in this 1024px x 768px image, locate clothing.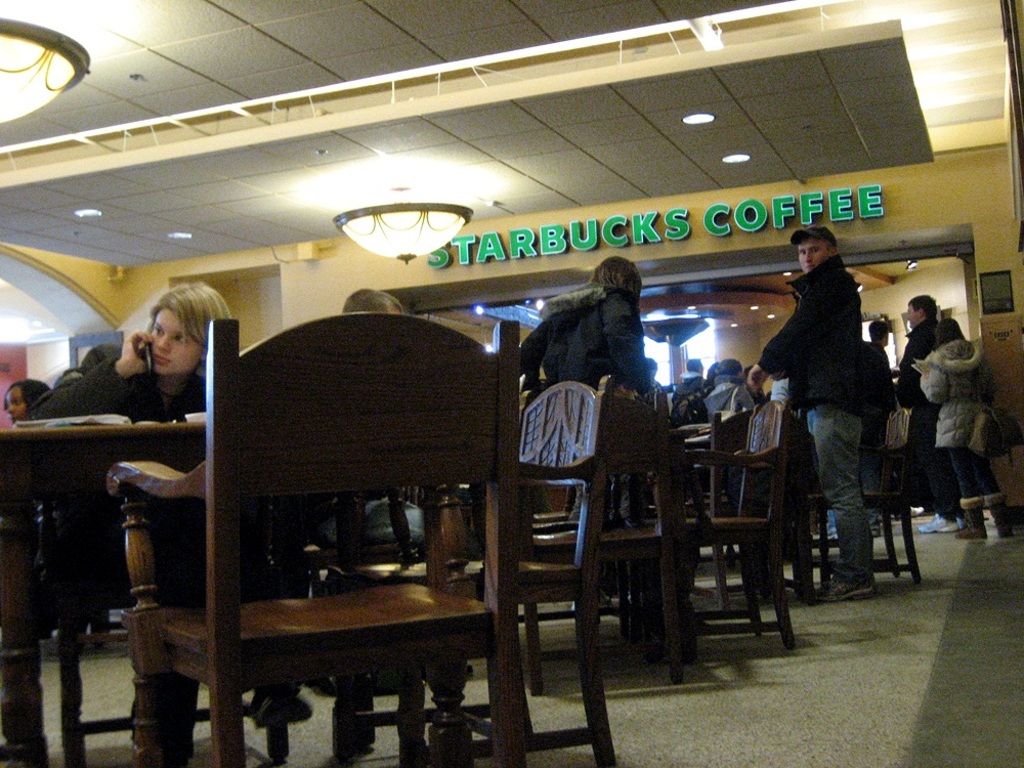
Bounding box: box(865, 340, 895, 470).
